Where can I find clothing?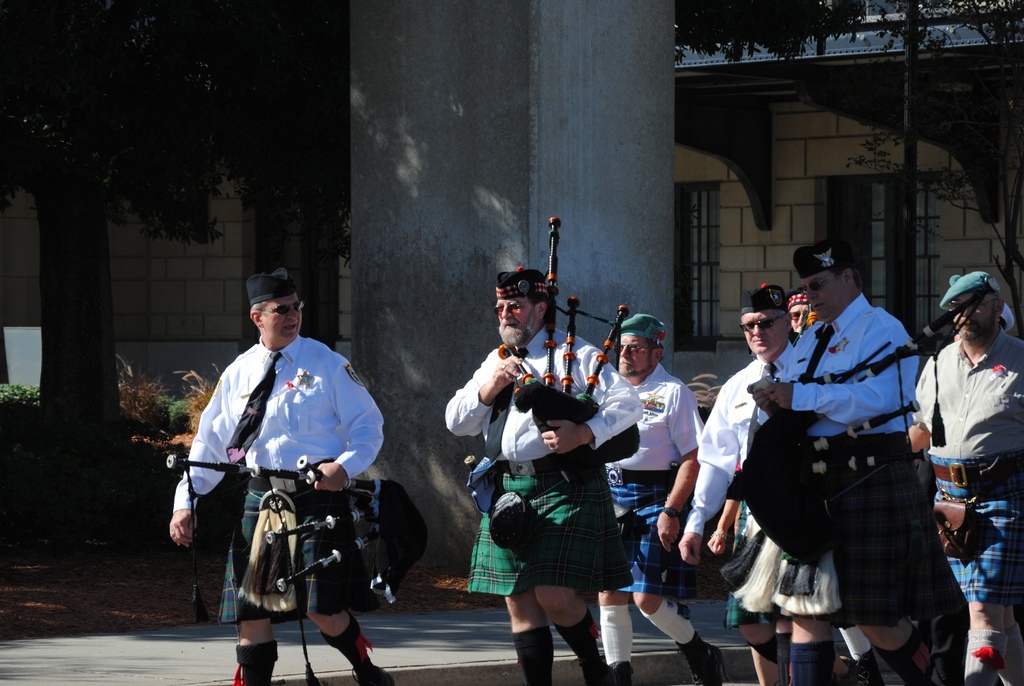
You can find it at (x1=912, y1=326, x2=1023, y2=609).
